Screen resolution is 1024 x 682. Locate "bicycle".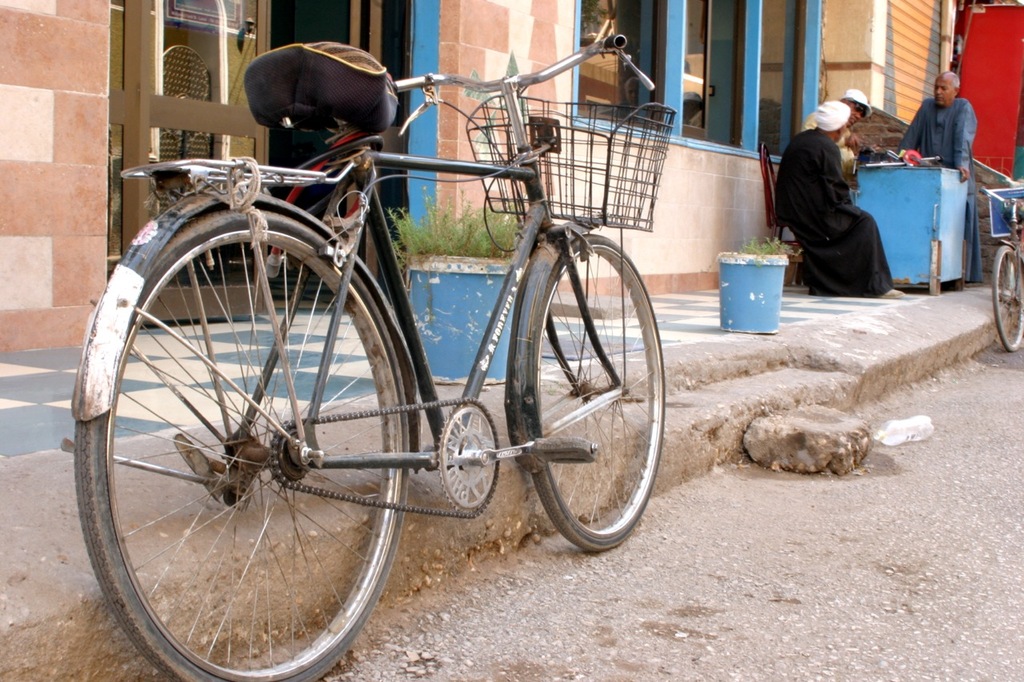
(x1=89, y1=23, x2=689, y2=667).
